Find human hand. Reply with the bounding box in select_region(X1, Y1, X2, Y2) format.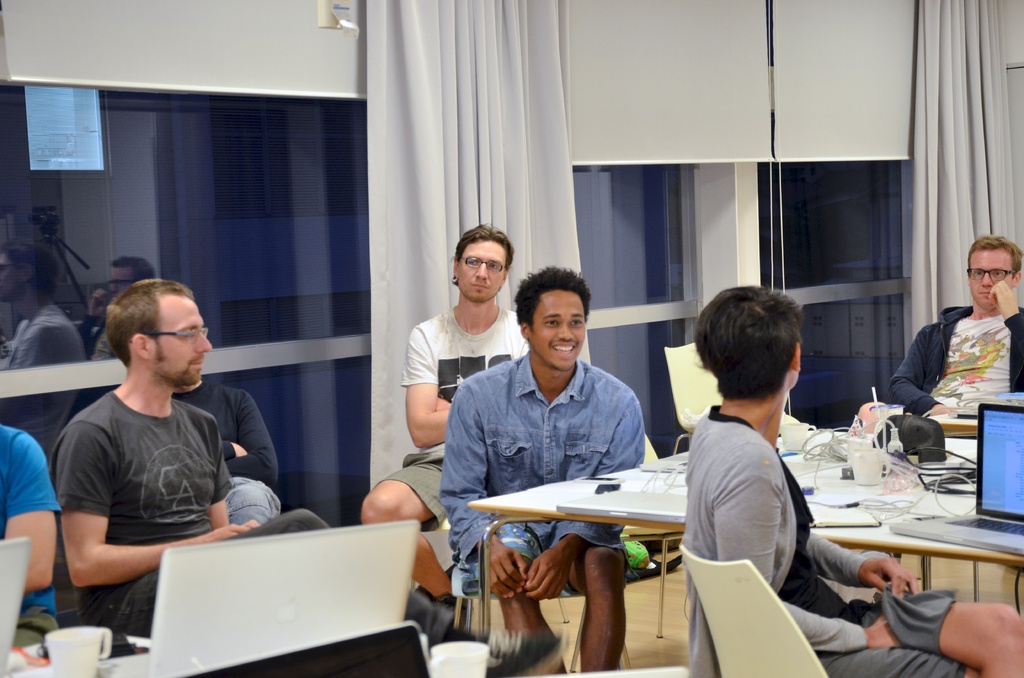
select_region(520, 544, 576, 602).
